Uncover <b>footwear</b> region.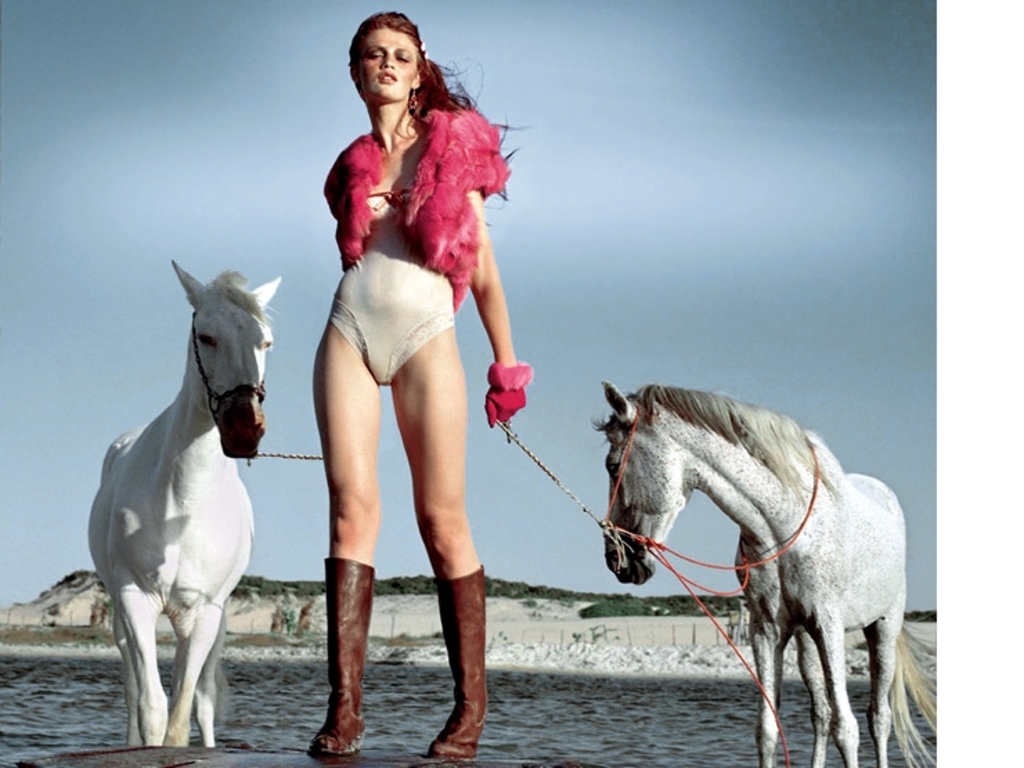
Uncovered: bbox(422, 567, 482, 761).
